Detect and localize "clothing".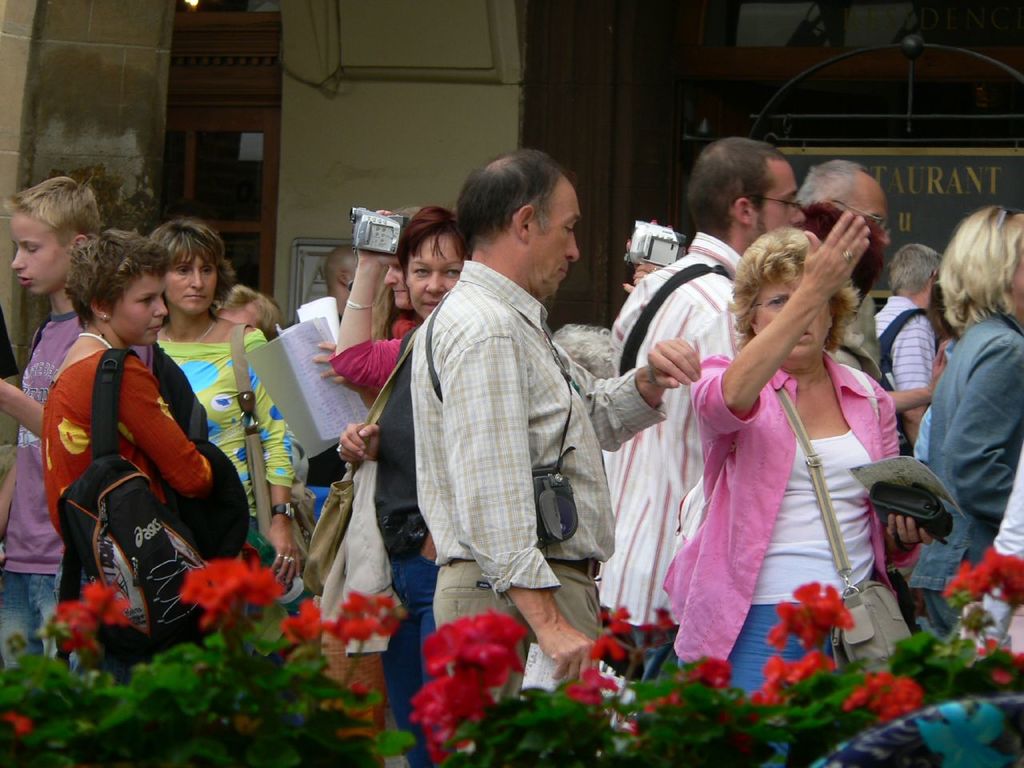
Localized at bbox=[666, 354, 906, 662].
